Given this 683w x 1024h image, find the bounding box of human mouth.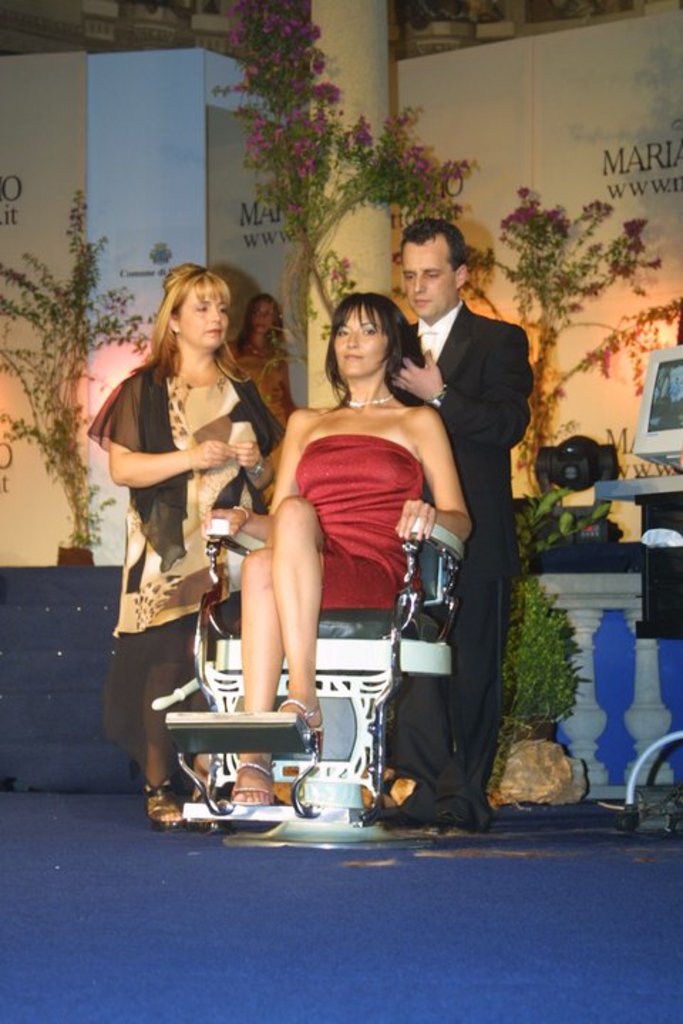
{"x1": 343, "y1": 360, "x2": 360, "y2": 361}.
